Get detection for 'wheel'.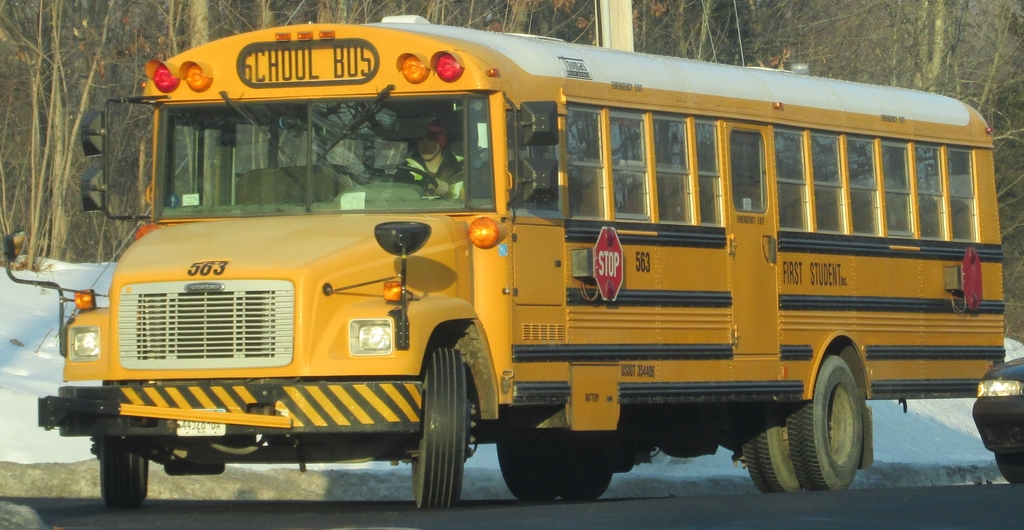
Detection: 559/433/612/502.
